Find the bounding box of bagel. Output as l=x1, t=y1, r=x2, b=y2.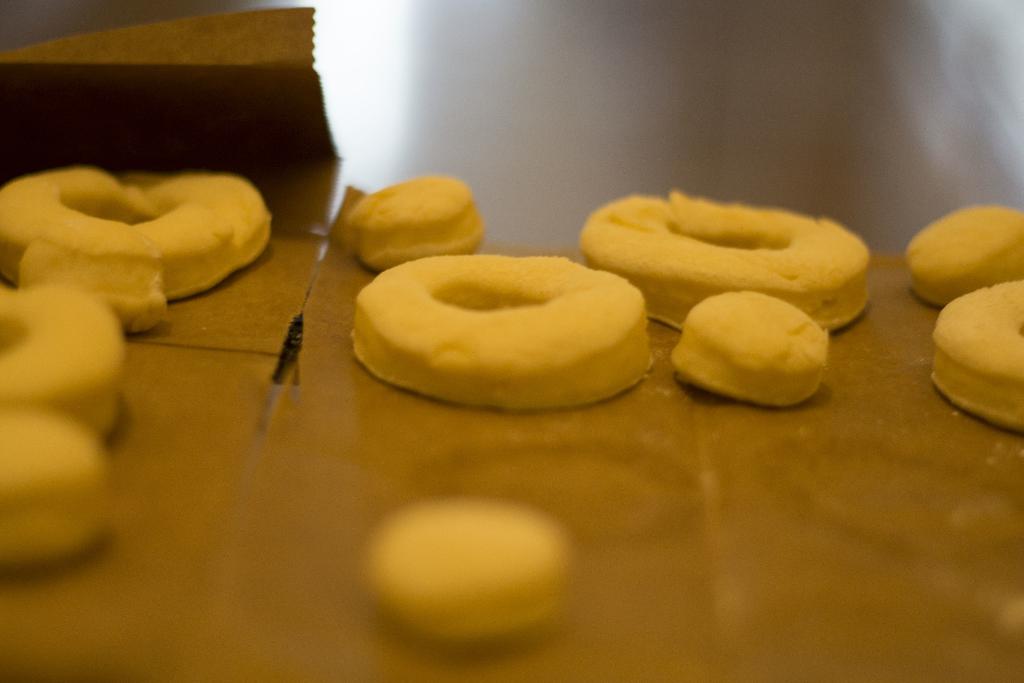
l=360, t=233, r=665, b=415.
